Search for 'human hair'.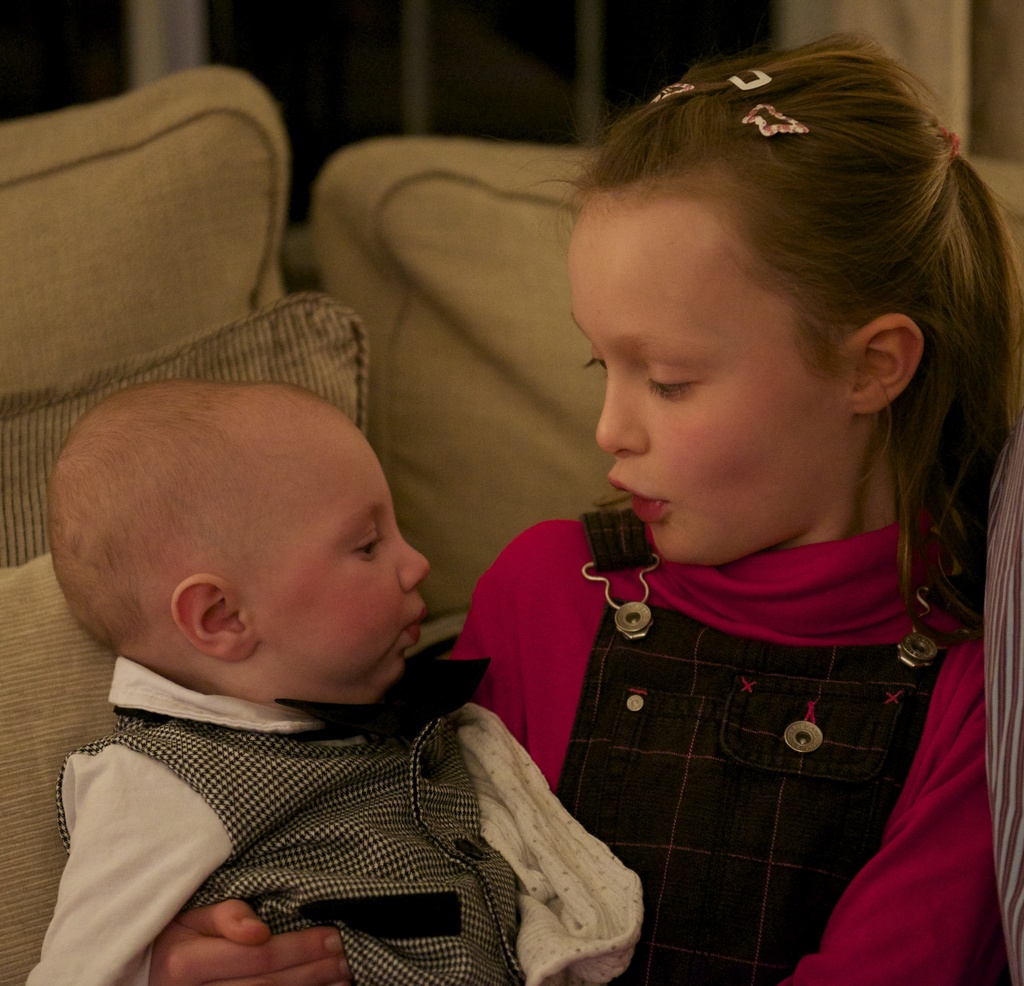
Found at (x1=44, y1=378, x2=334, y2=651).
